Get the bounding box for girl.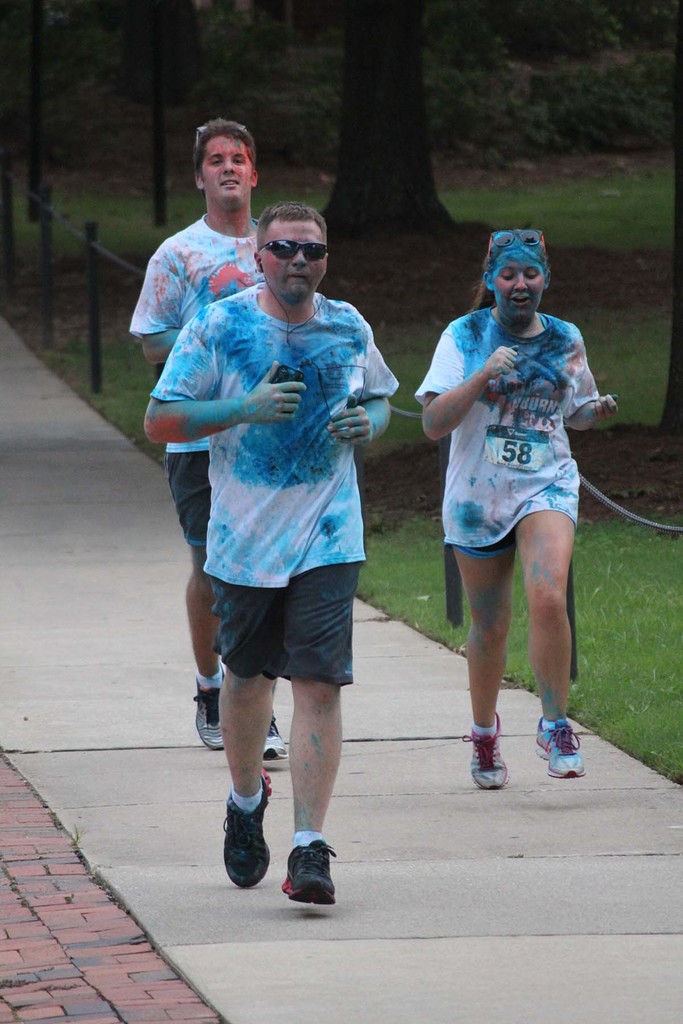
select_region(413, 228, 623, 787).
